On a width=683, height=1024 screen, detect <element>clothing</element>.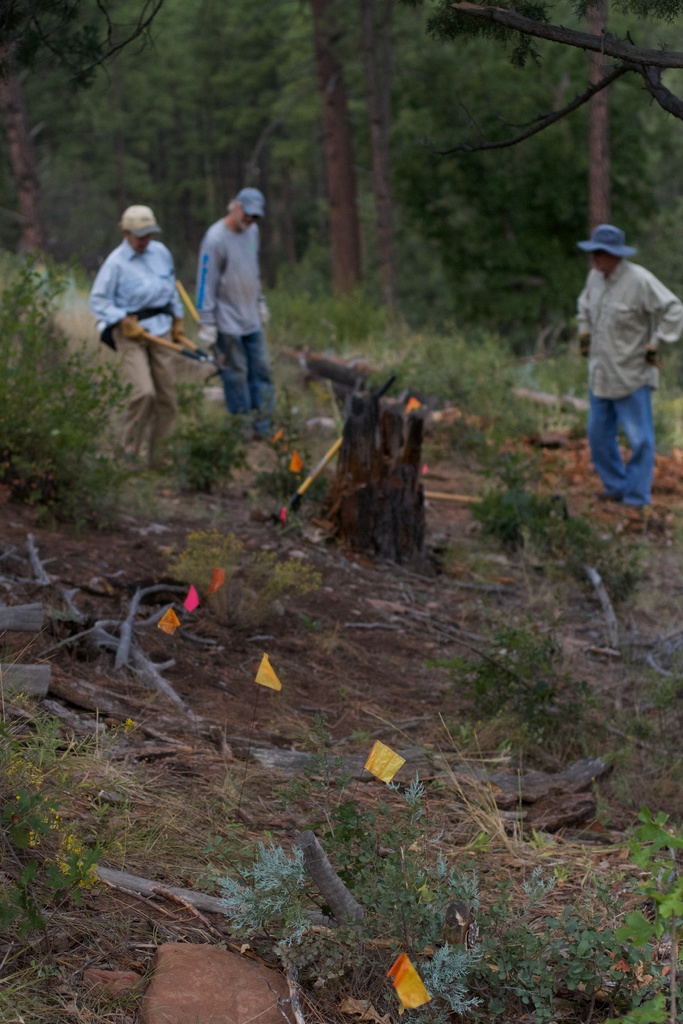
x1=570, y1=259, x2=682, y2=505.
